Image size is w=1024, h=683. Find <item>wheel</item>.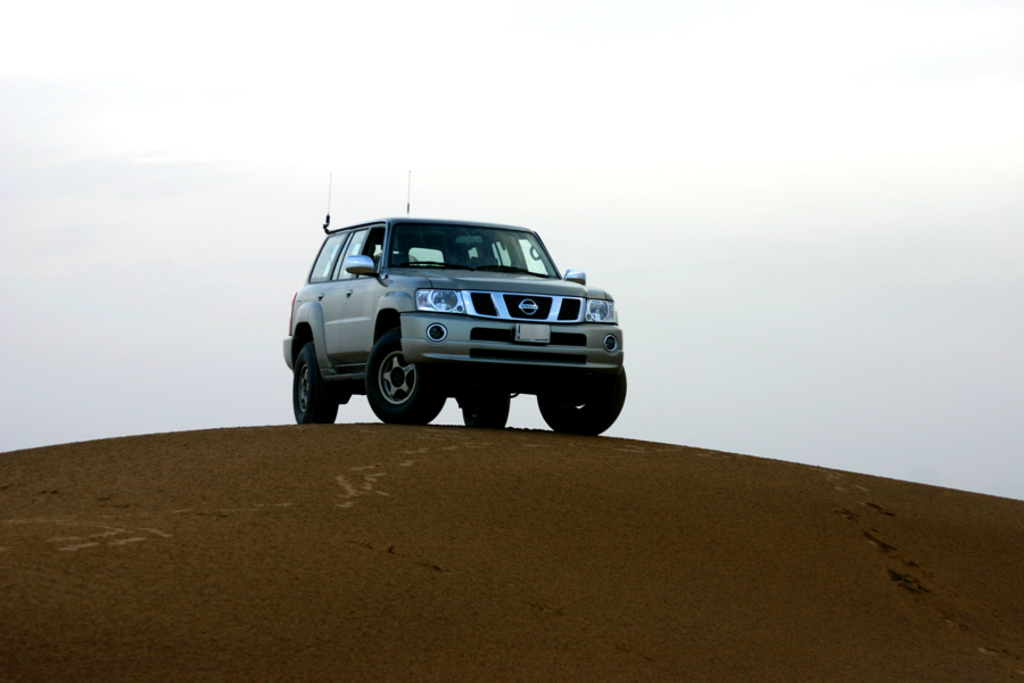
locate(463, 390, 511, 428).
